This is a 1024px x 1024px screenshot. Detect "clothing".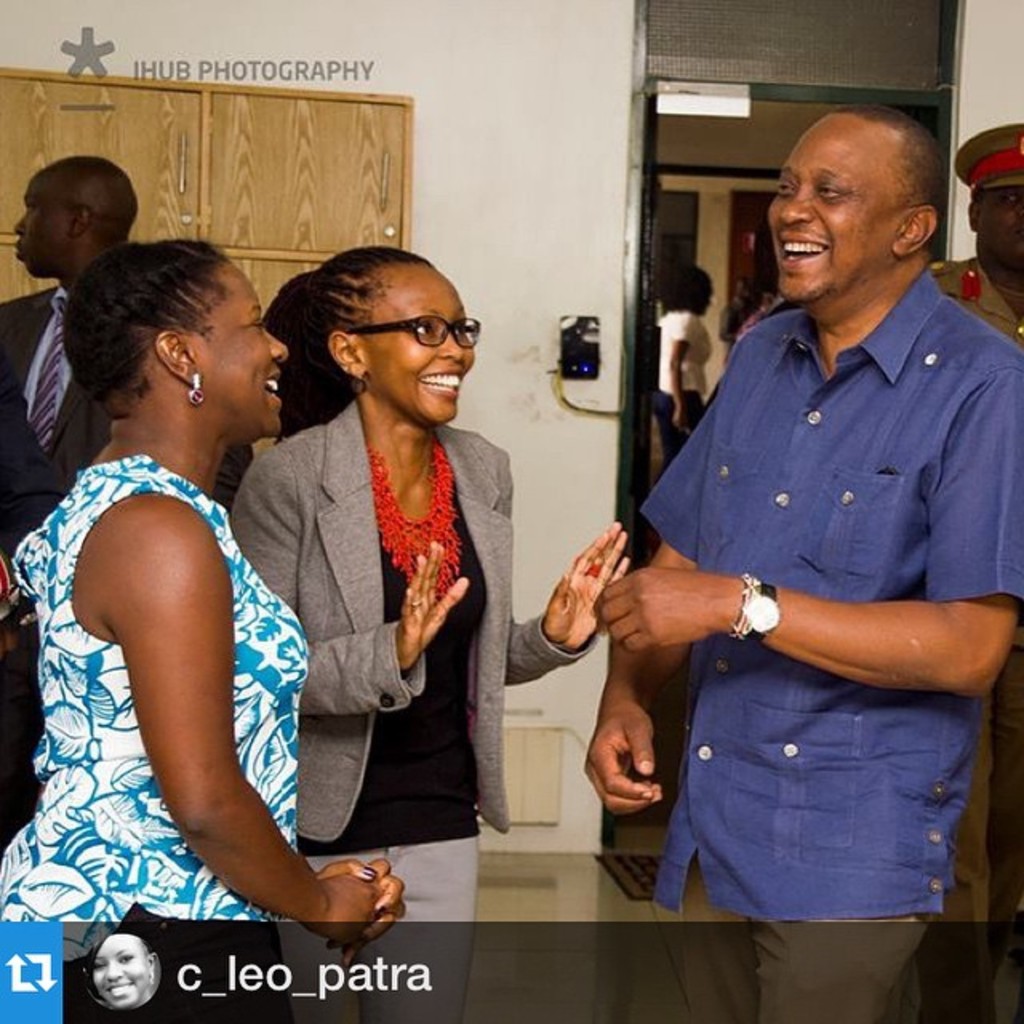
bbox(650, 302, 715, 475).
